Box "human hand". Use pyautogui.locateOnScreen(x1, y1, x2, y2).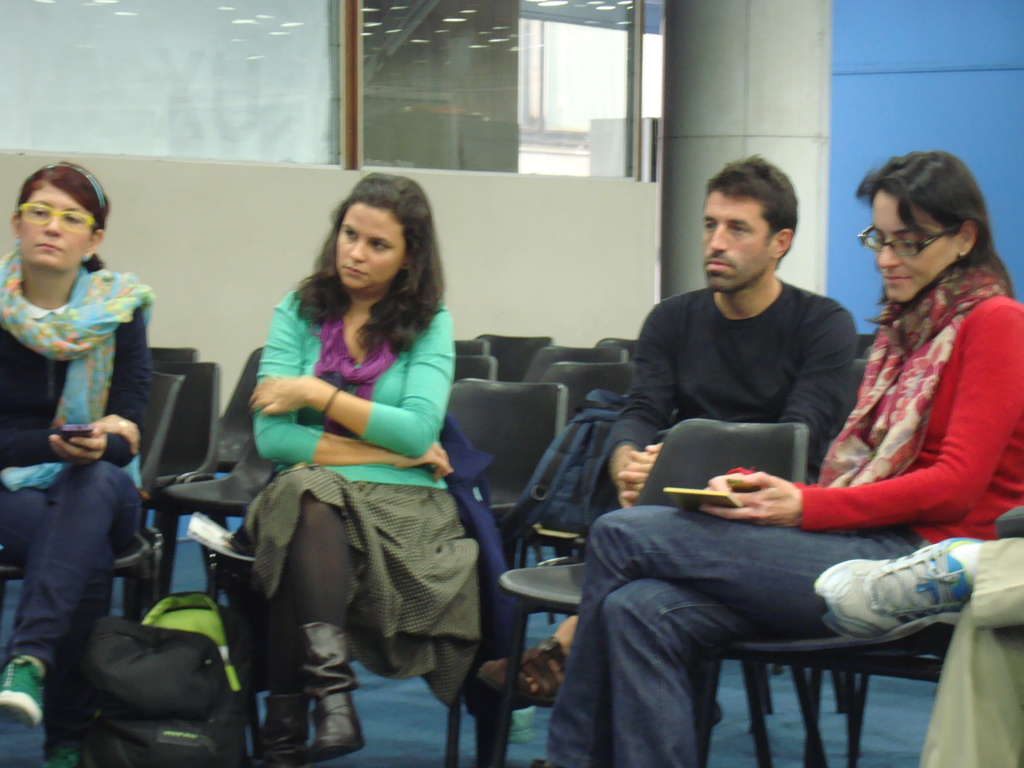
pyautogui.locateOnScreen(622, 462, 654, 498).
